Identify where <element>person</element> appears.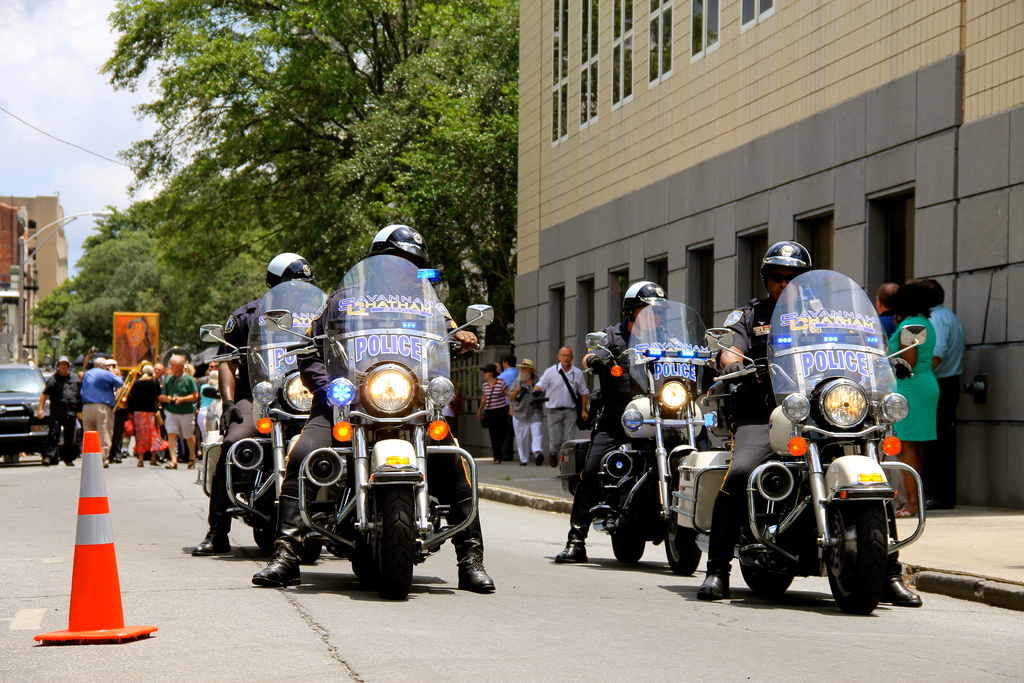
Appears at 115 313 154 367.
